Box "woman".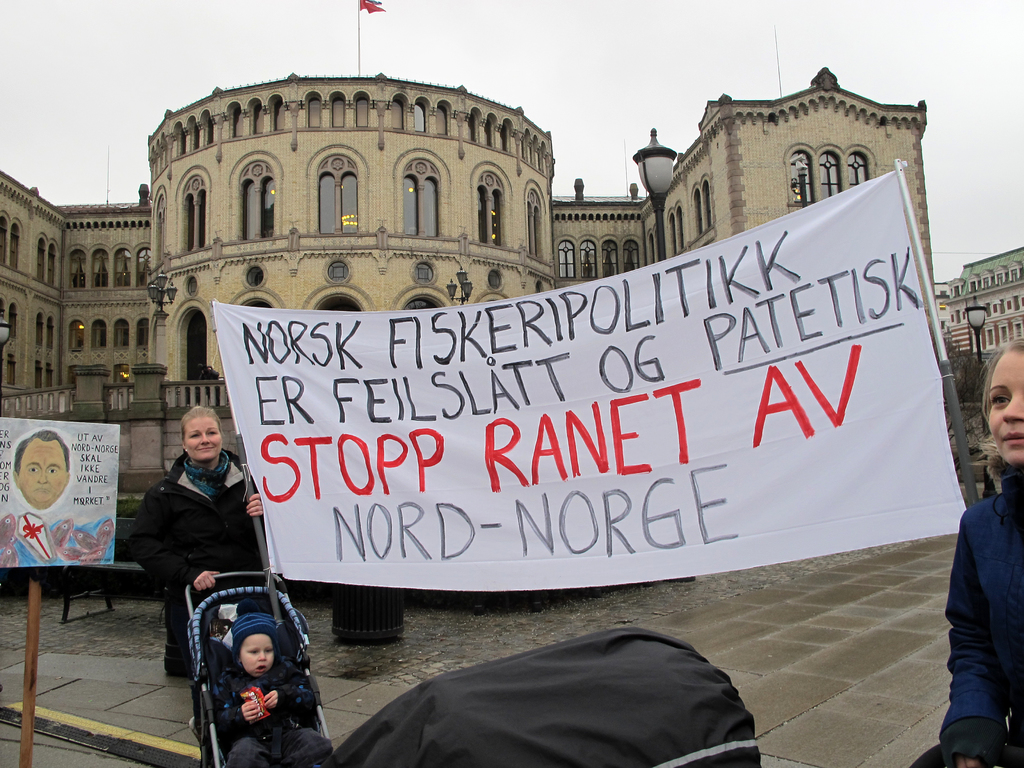
bbox=(136, 404, 266, 741).
